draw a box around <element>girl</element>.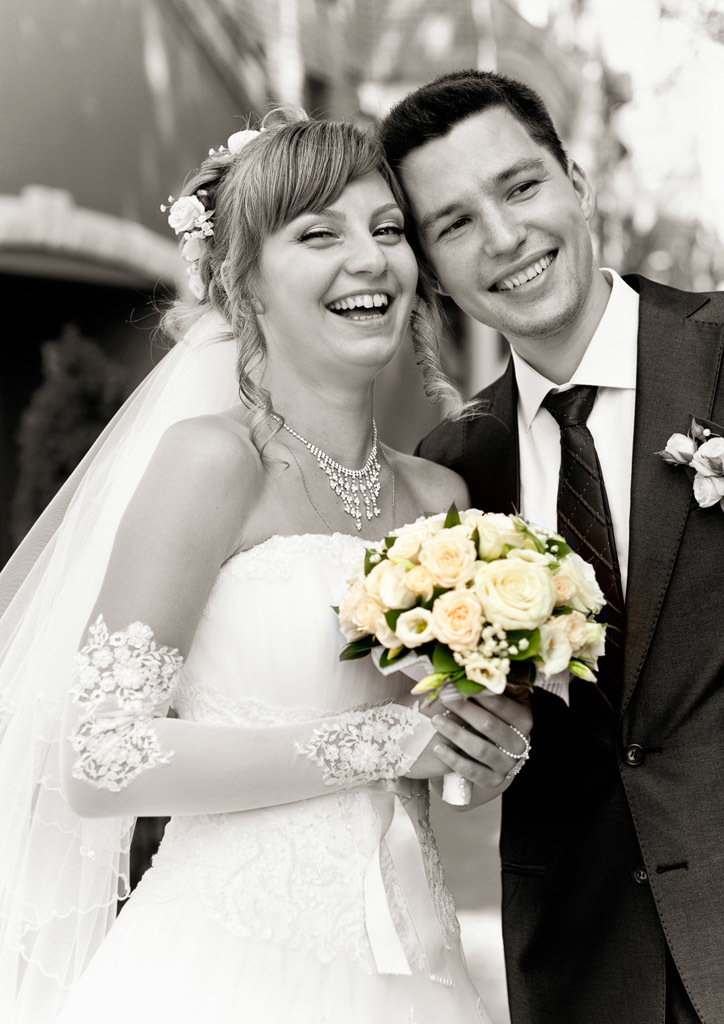
bbox(55, 106, 538, 1023).
